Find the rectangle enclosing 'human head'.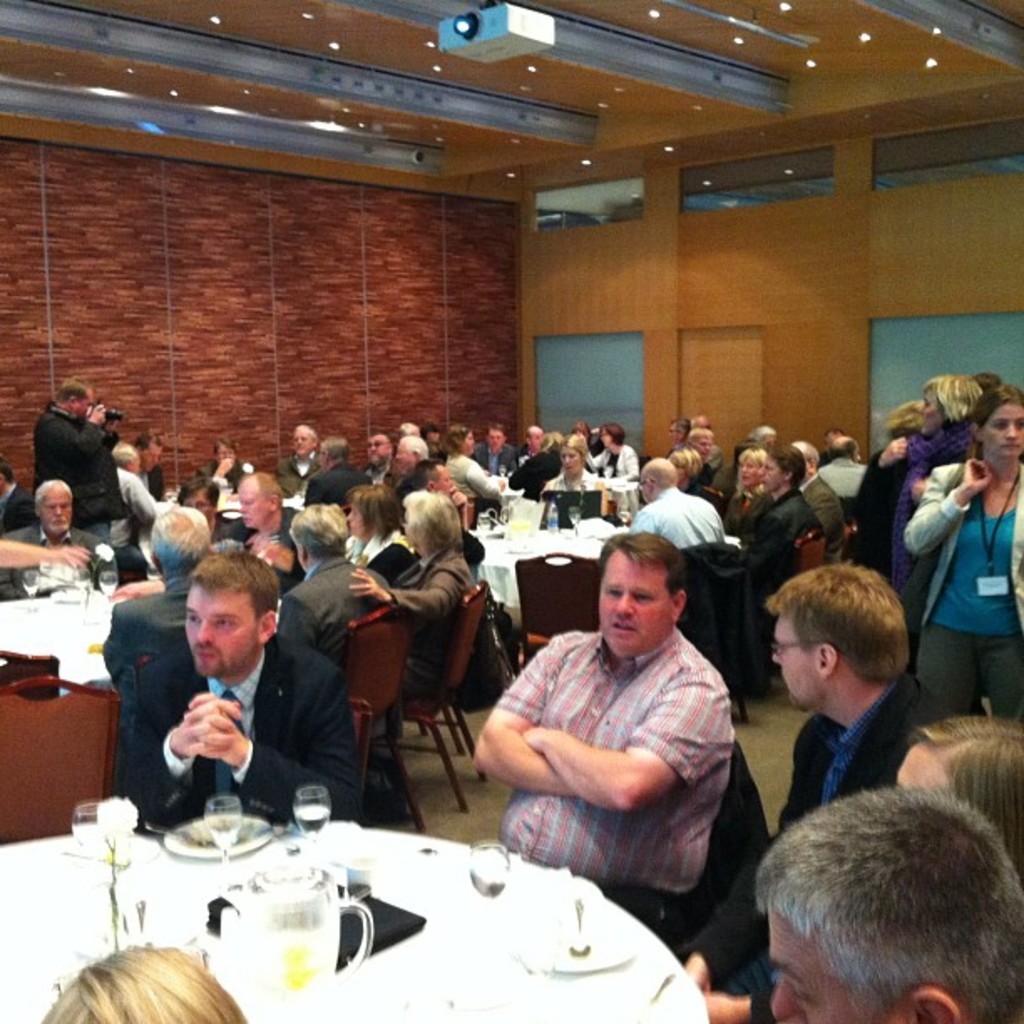
bbox(880, 393, 915, 437).
